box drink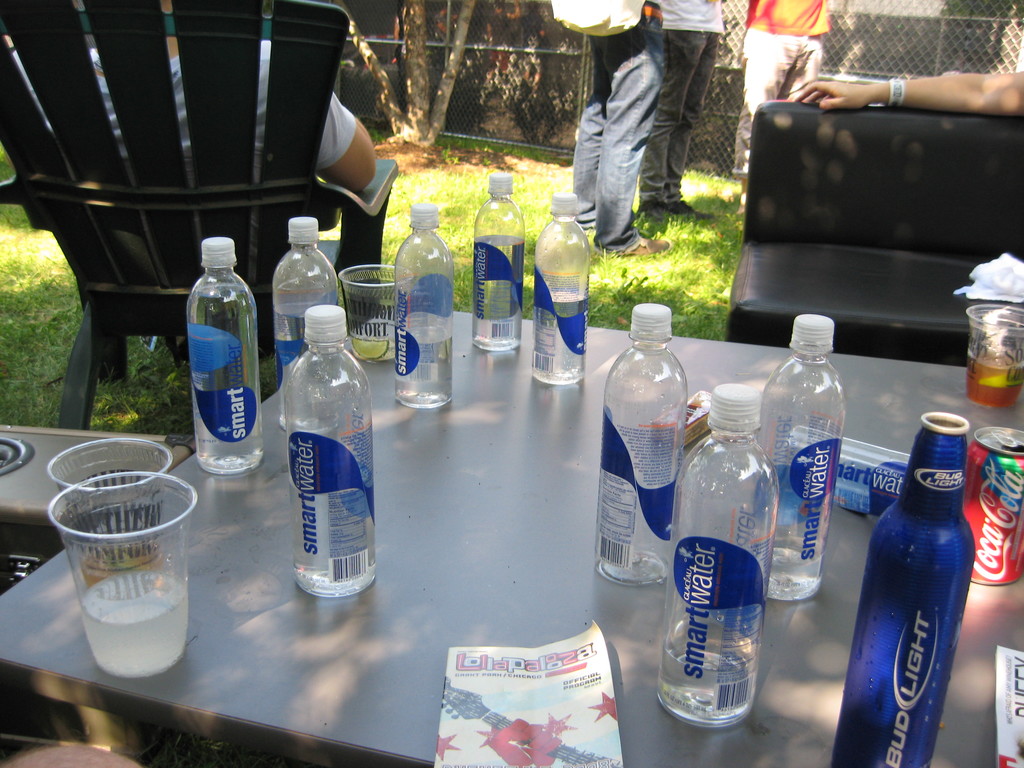
pyautogui.locateOnScreen(84, 571, 202, 682)
